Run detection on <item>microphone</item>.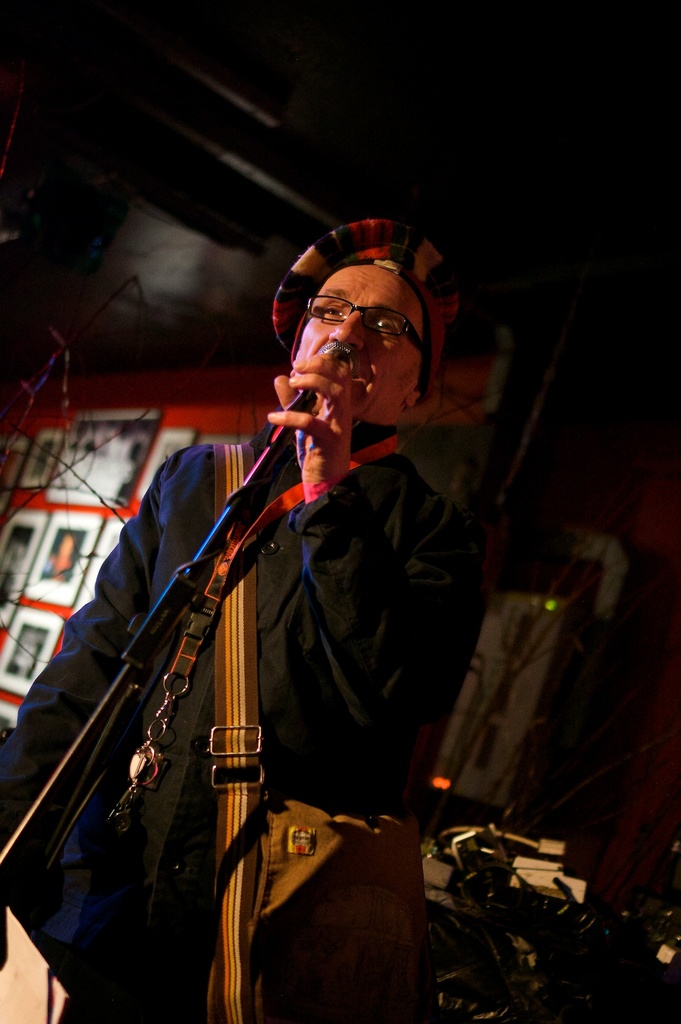
Result: bbox=[270, 338, 356, 450].
